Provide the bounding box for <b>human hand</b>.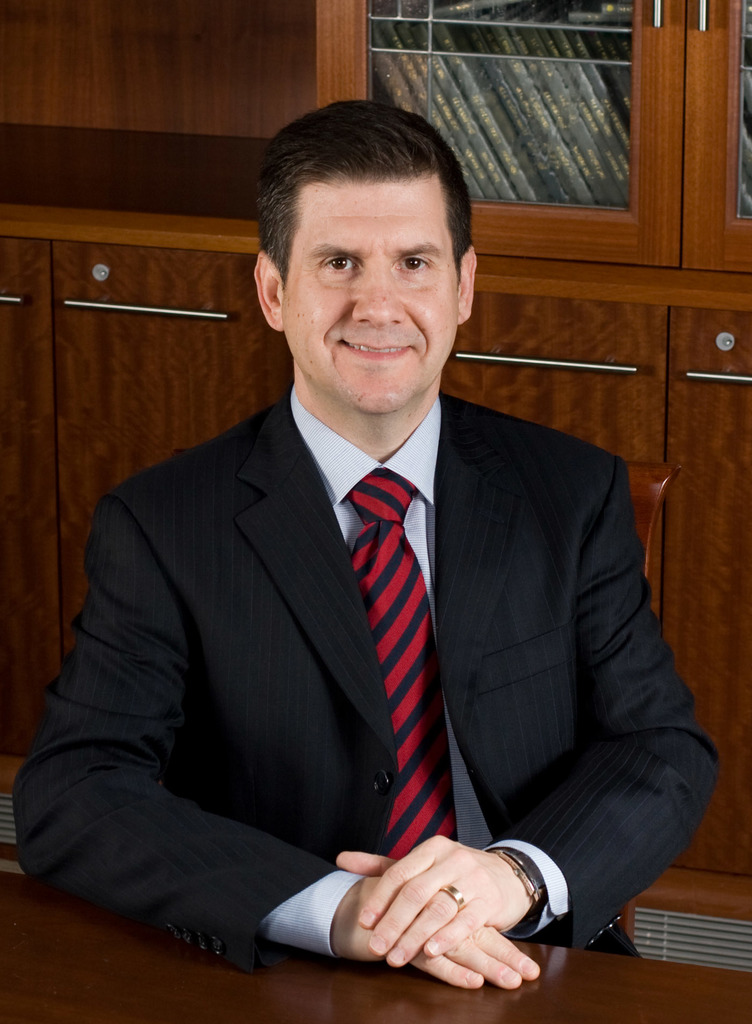
l=336, t=879, r=547, b=993.
